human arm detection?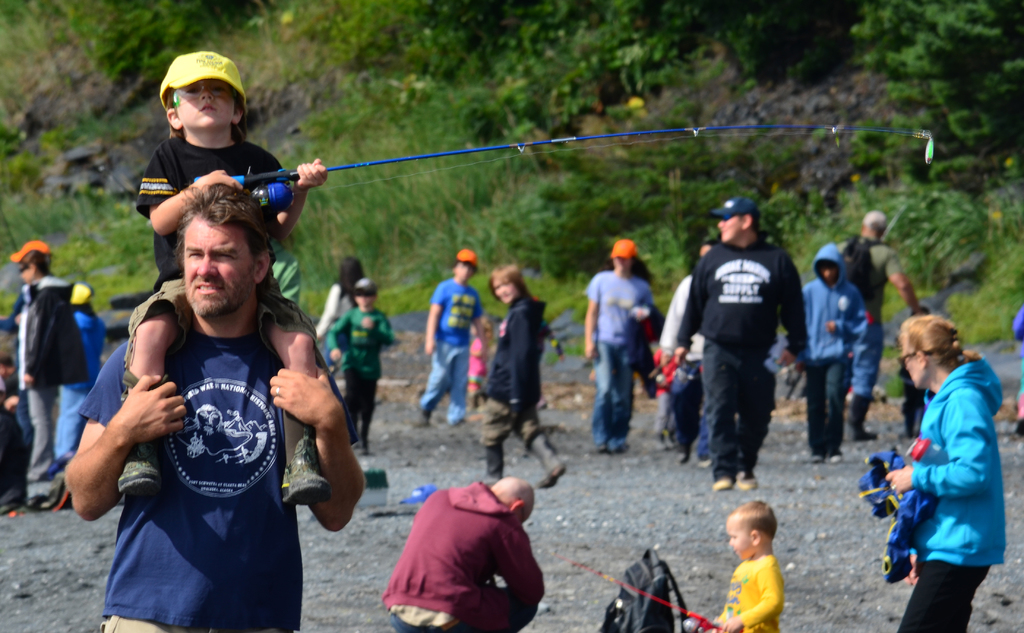
618, 283, 653, 331
